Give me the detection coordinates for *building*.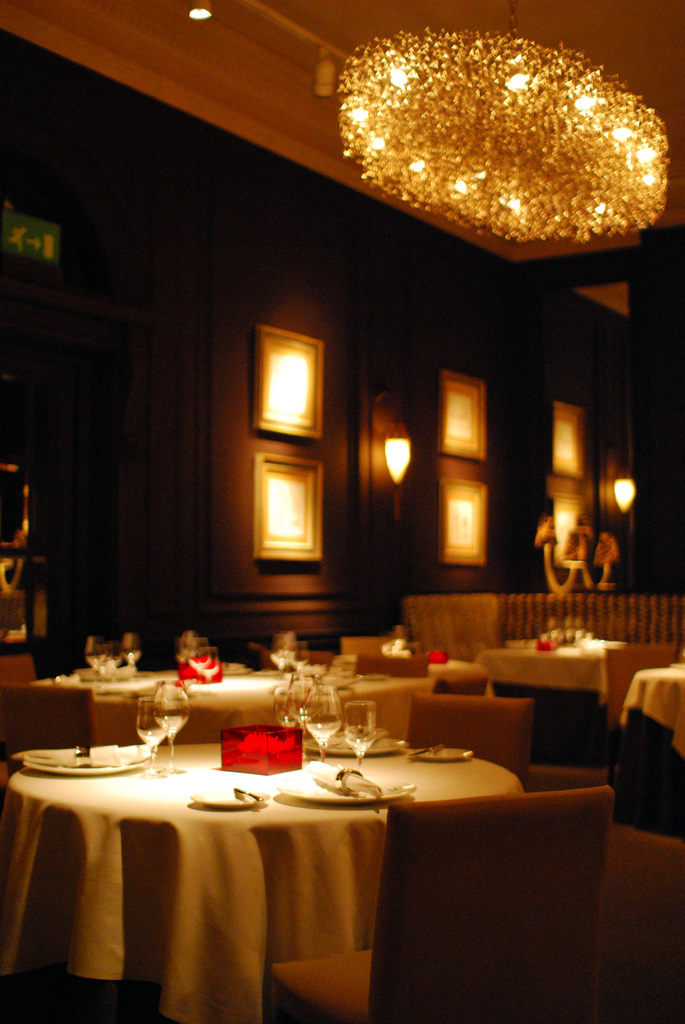
[left=1, top=4, right=684, bottom=1023].
